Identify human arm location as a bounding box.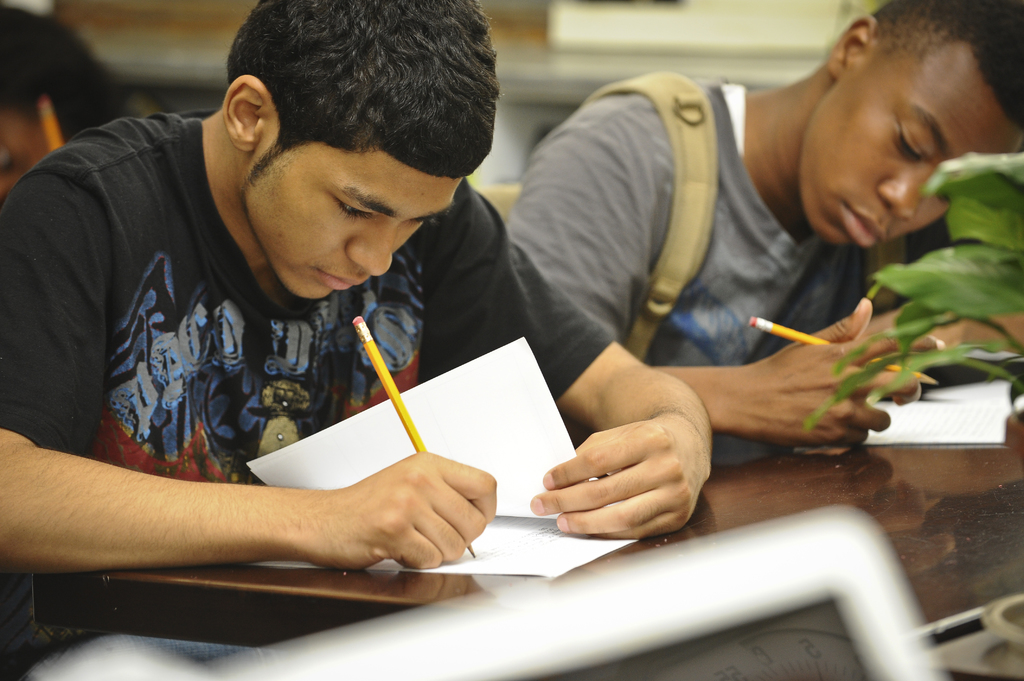
select_region(499, 99, 913, 457).
